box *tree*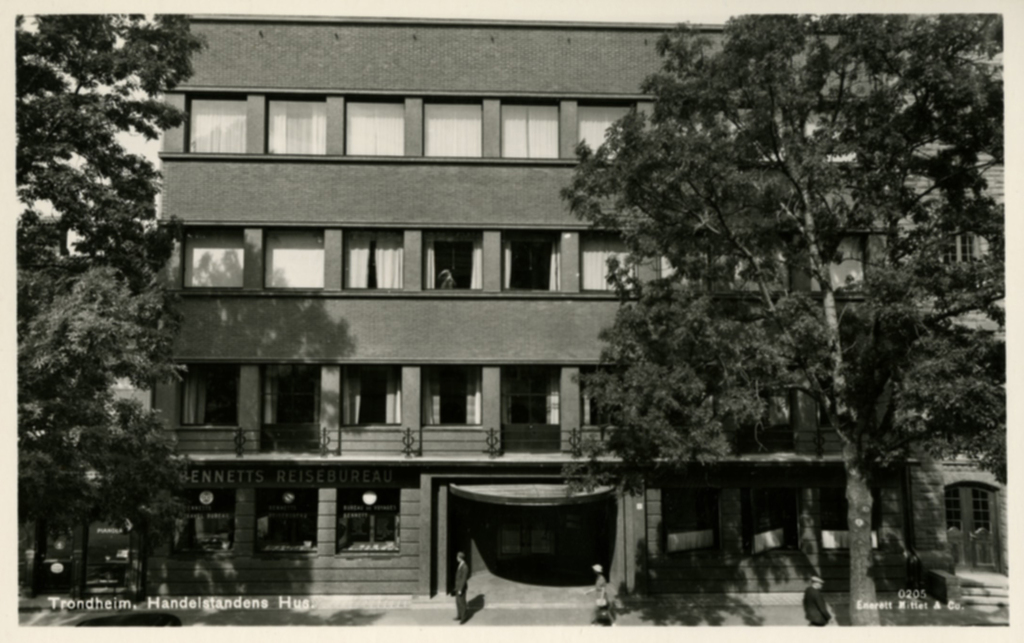
[left=21, top=11, right=175, bottom=589]
